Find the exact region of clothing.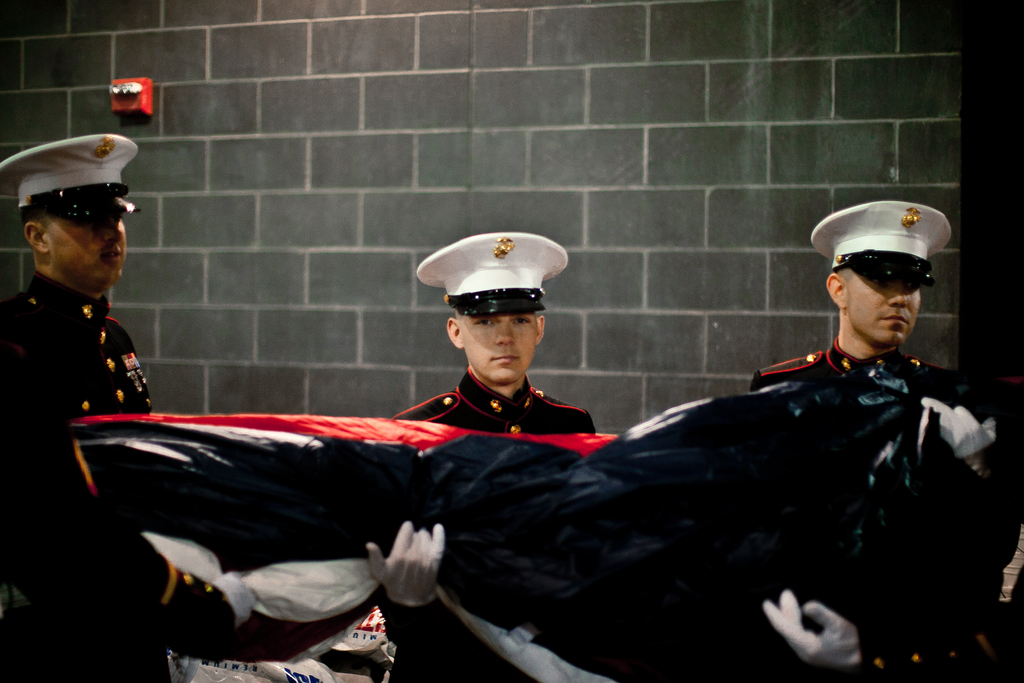
Exact region: x1=757 y1=342 x2=992 y2=678.
